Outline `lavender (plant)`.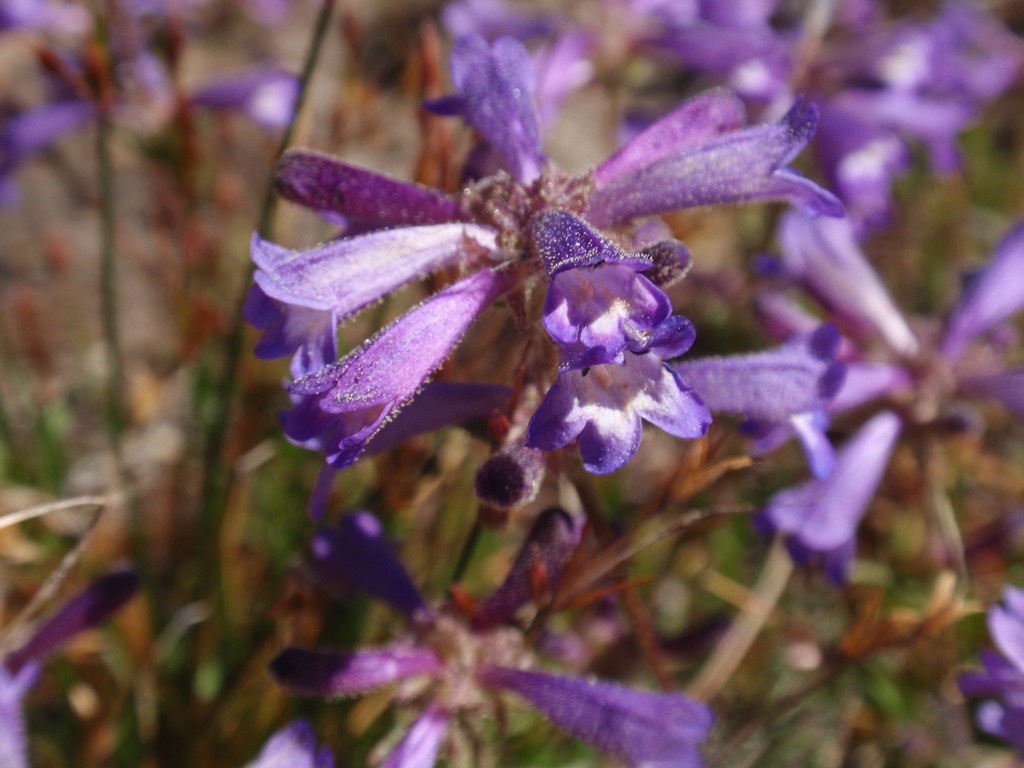
Outline: Rect(223, 44, 884, 463).
